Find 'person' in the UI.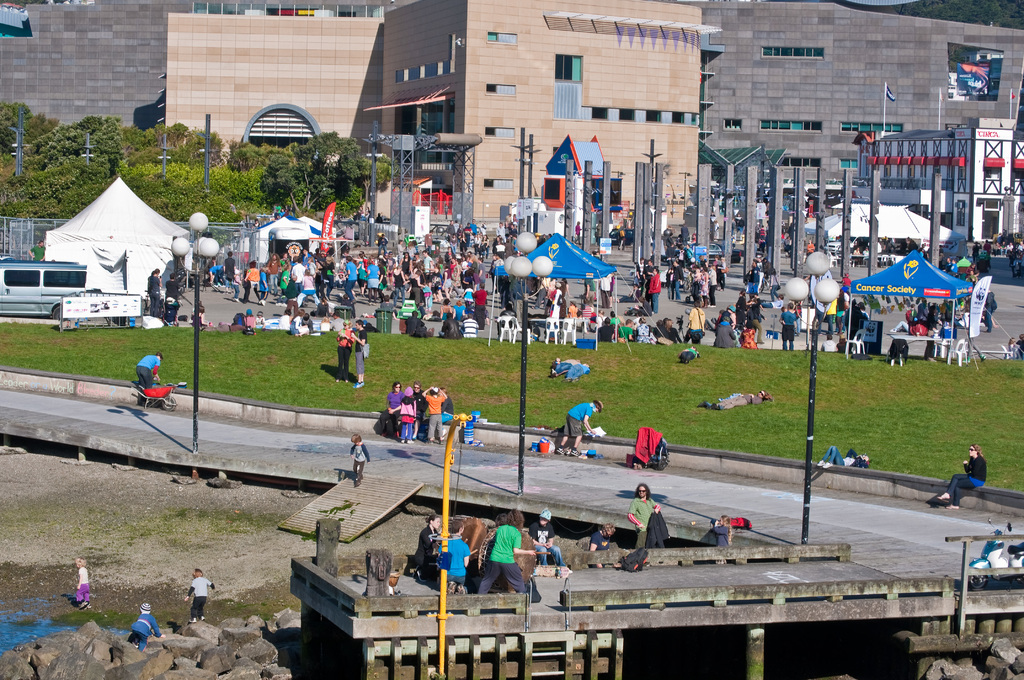
UI element at detection(776, 301, 800, 353).
